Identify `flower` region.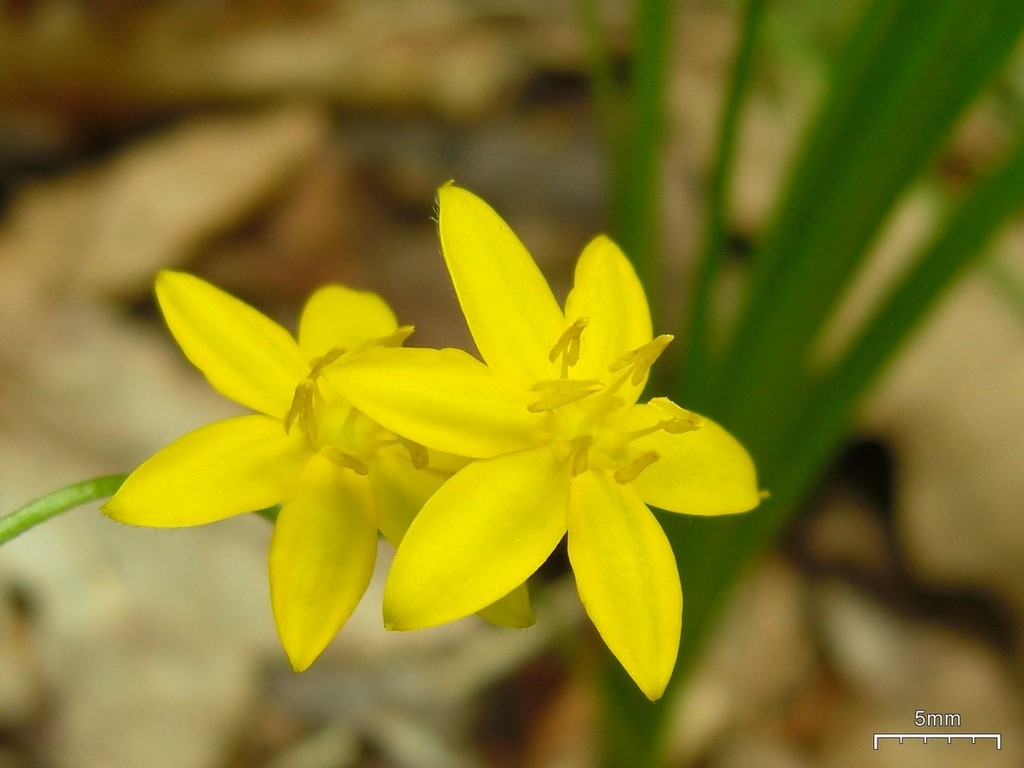
Region: <bbox>84, 260, 529, 673</bbox>.
